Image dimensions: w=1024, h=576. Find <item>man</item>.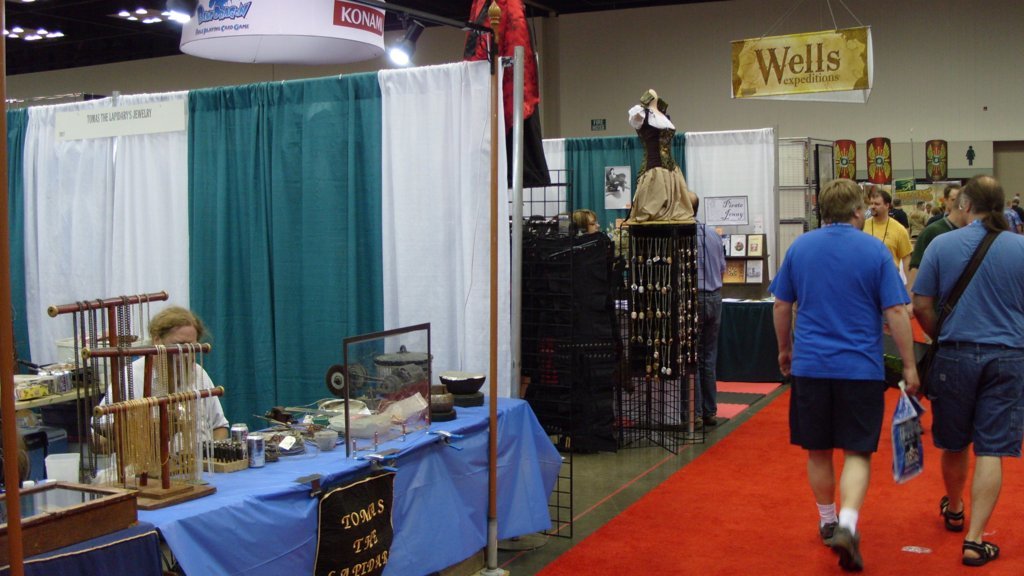
detection(926, 184, 959, 224).
